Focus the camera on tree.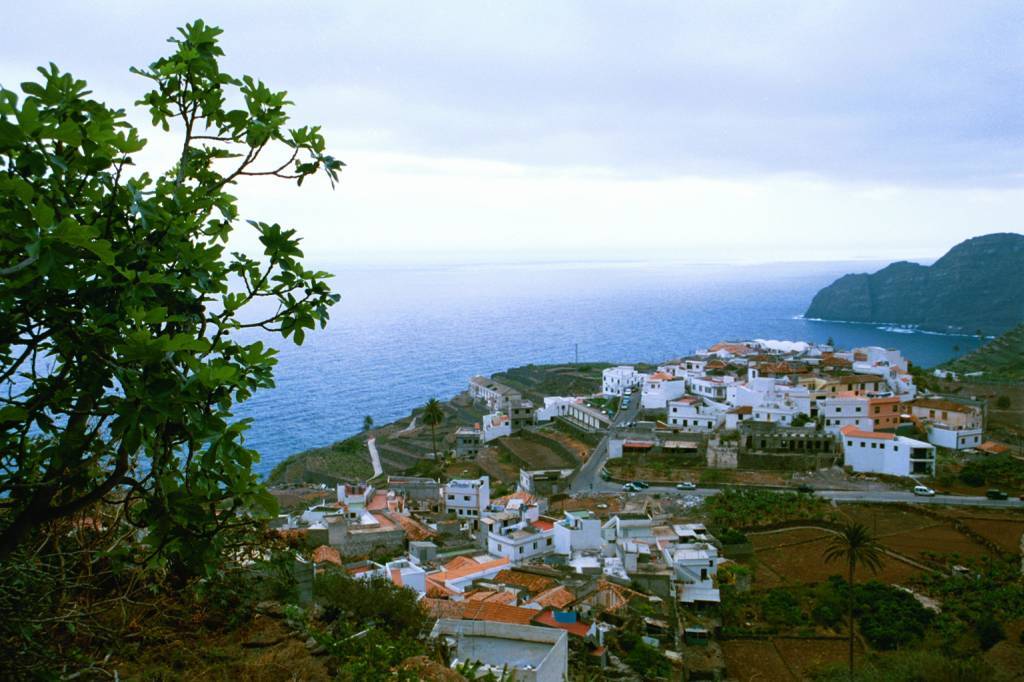
Focus region: 822:522:886:681.
